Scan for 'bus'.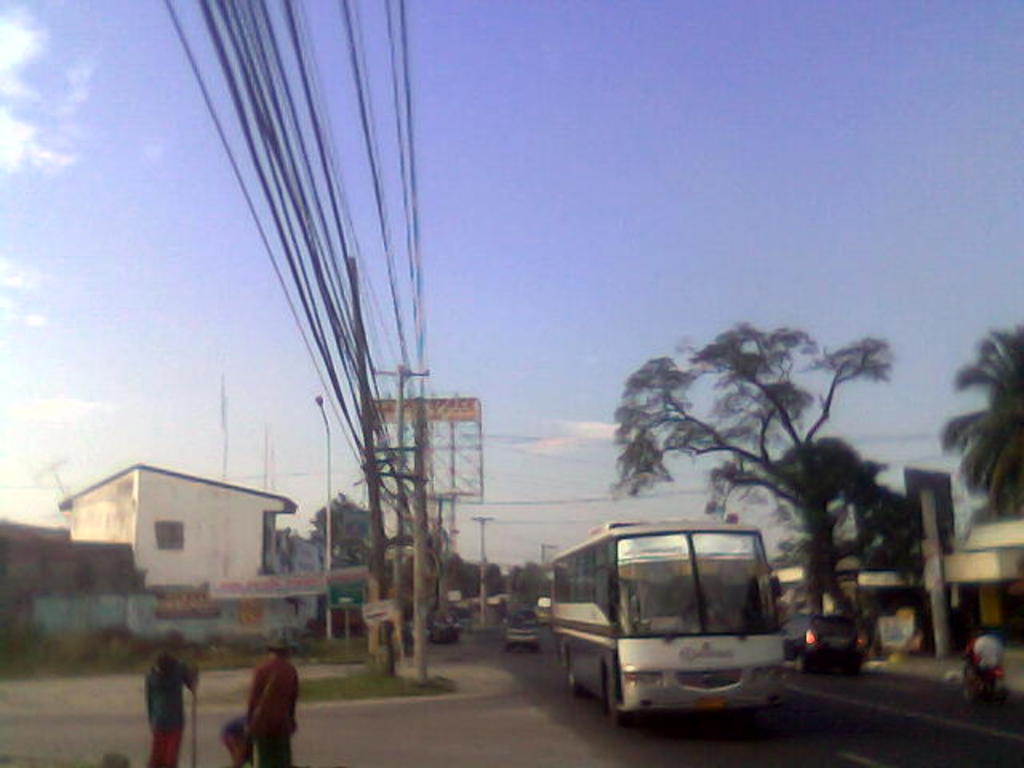
Scan result: (549,517,792,730).
